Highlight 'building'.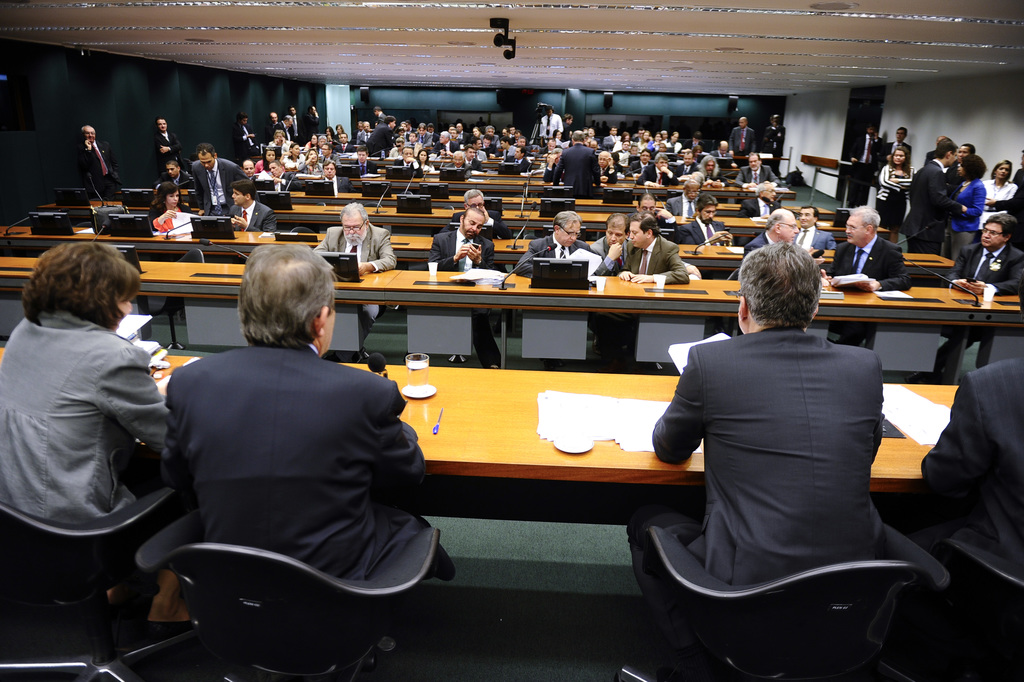
Highlighted region: BBox(0, 0, 1023, 681).
